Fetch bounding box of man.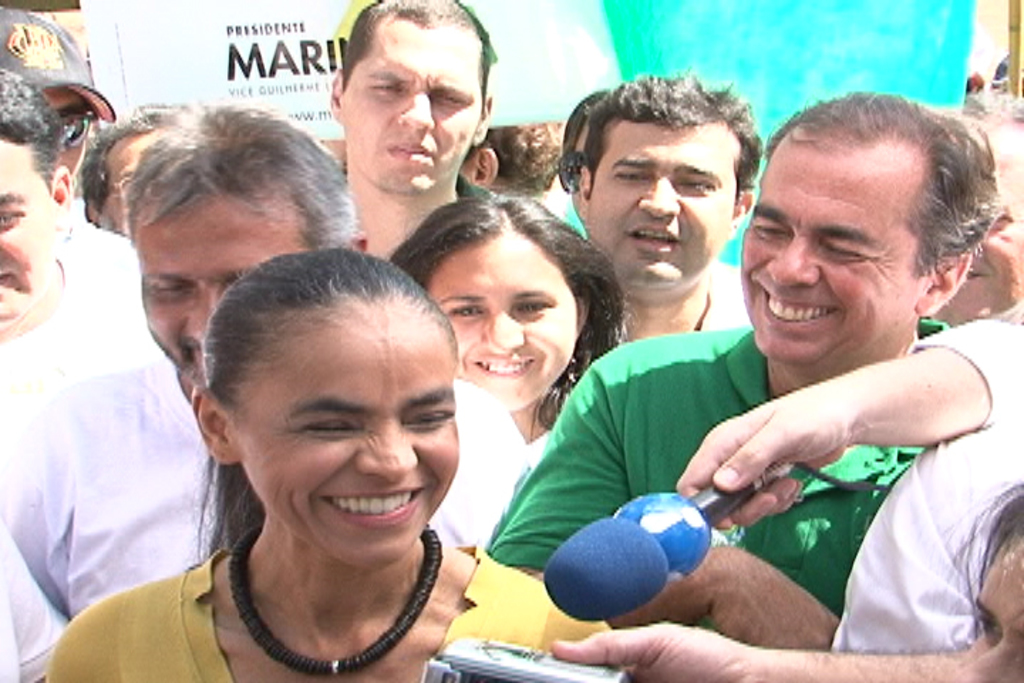
Bbox: Rect(0, 98, 530, 620).
